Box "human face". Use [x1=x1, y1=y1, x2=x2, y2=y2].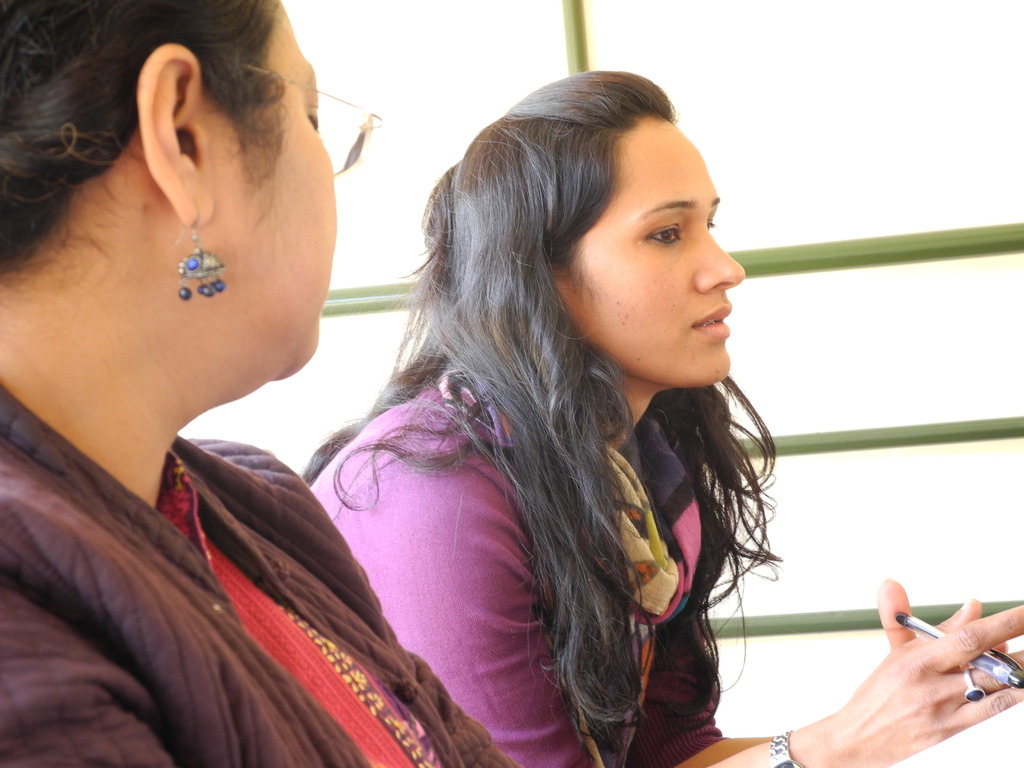
[x1=578, y1=120, x2=746, y2=383].
